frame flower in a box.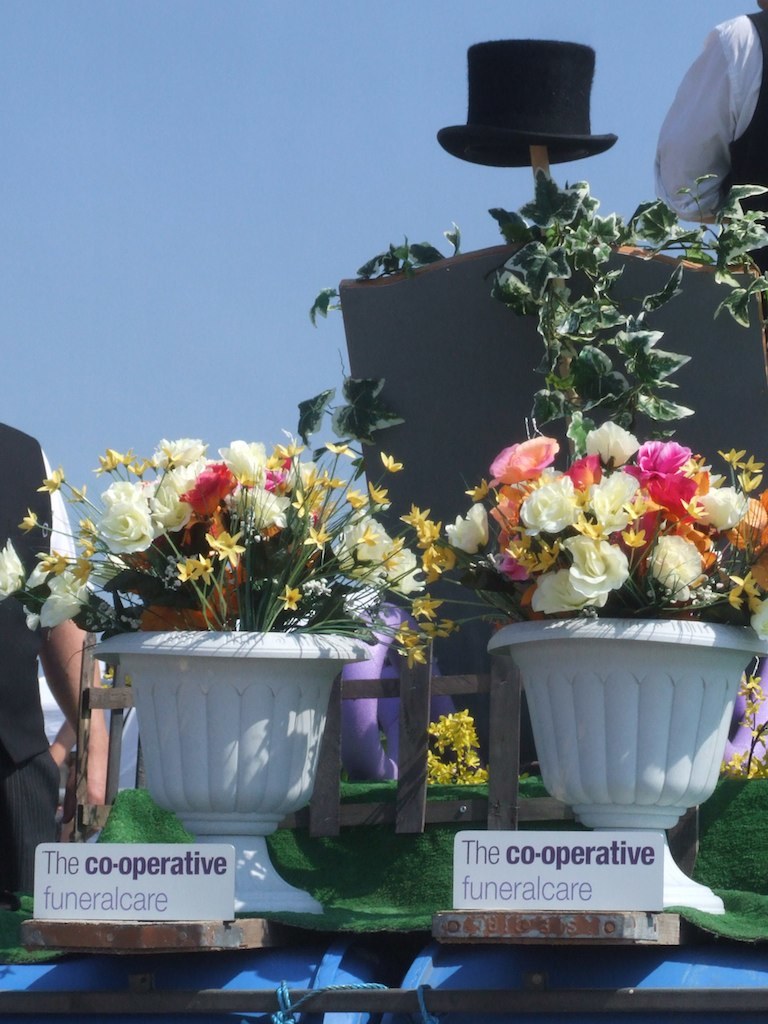
<box>707,666,767,791</box>.
